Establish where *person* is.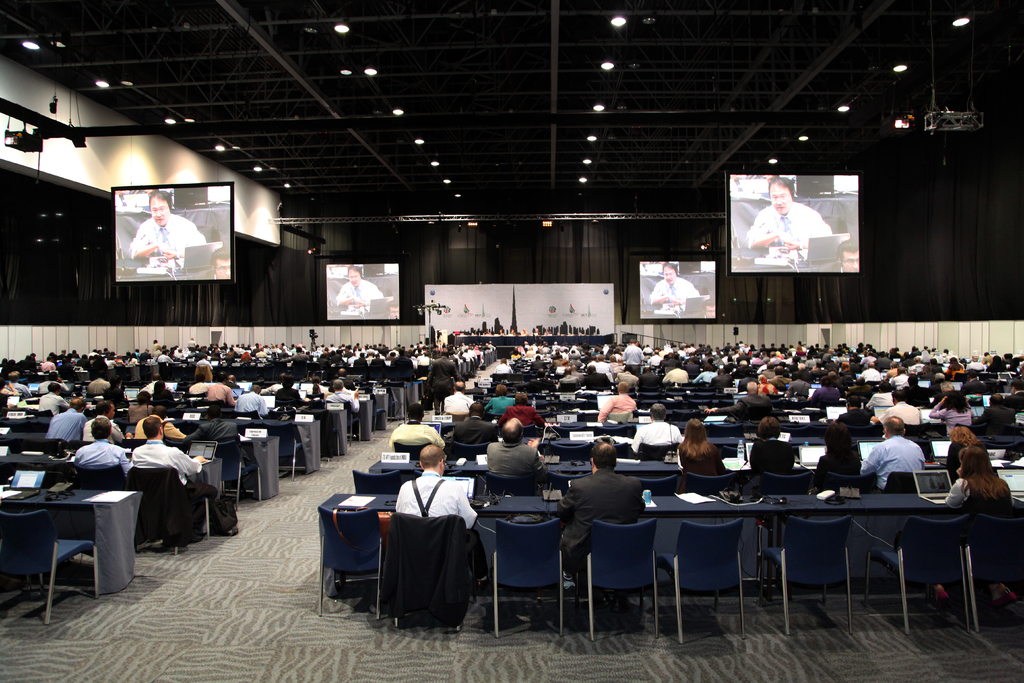
Established at select_region(948, 359, 970, 374).
